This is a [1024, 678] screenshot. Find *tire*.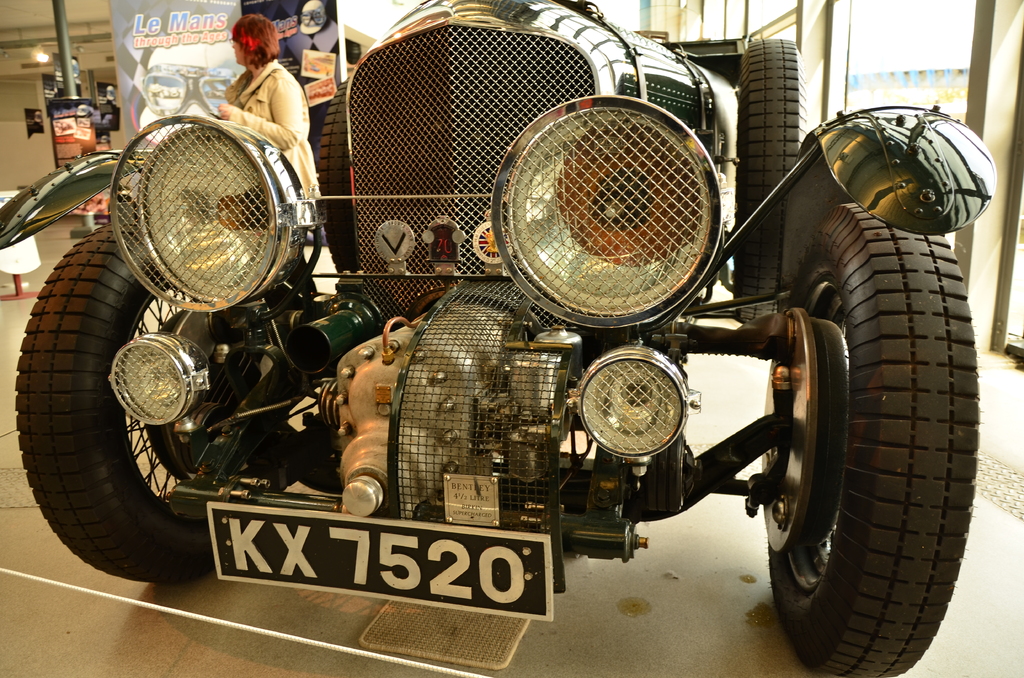
Bounding box: (left=13, top=218, right=301, bottom=585).
